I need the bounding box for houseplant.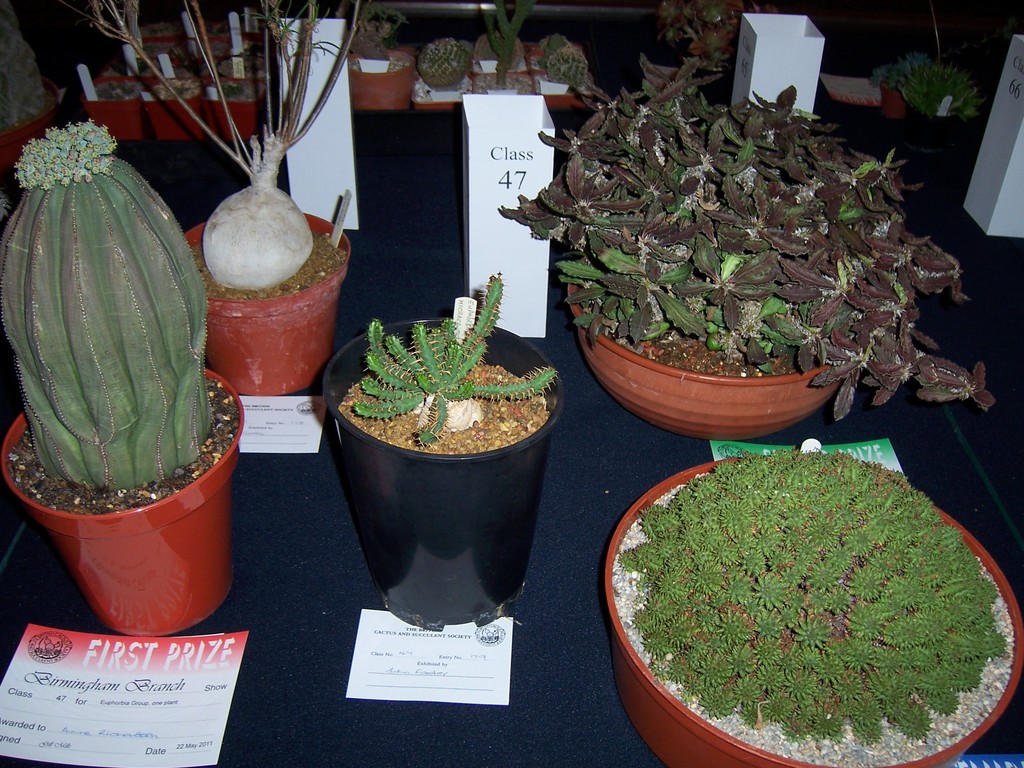
Here it is: select_region(498, 49, 996, 440).
